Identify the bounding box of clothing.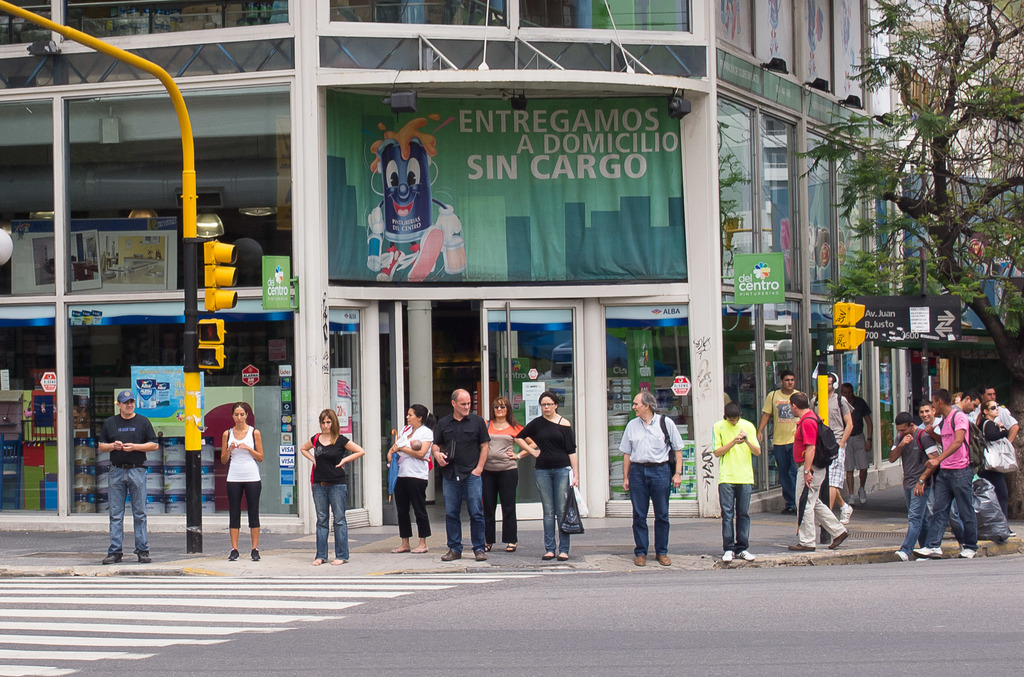
box(97, 413, 159, 558).
